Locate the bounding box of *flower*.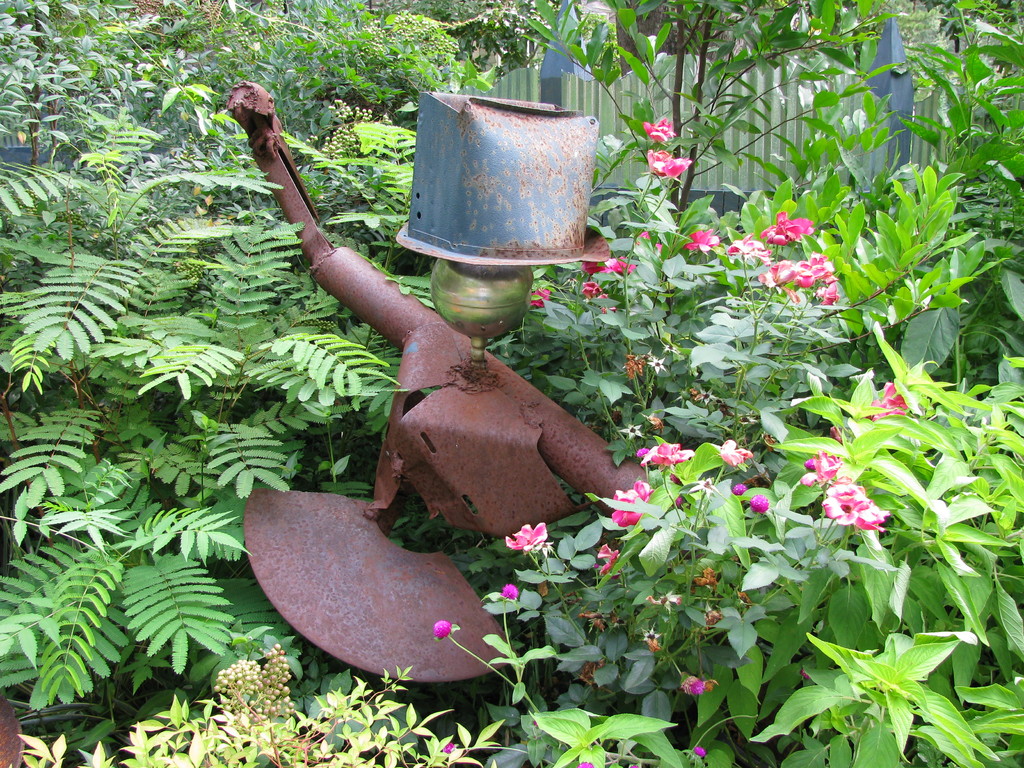
Bounding box: (left=531, top=289, right=552, bottom=307).
